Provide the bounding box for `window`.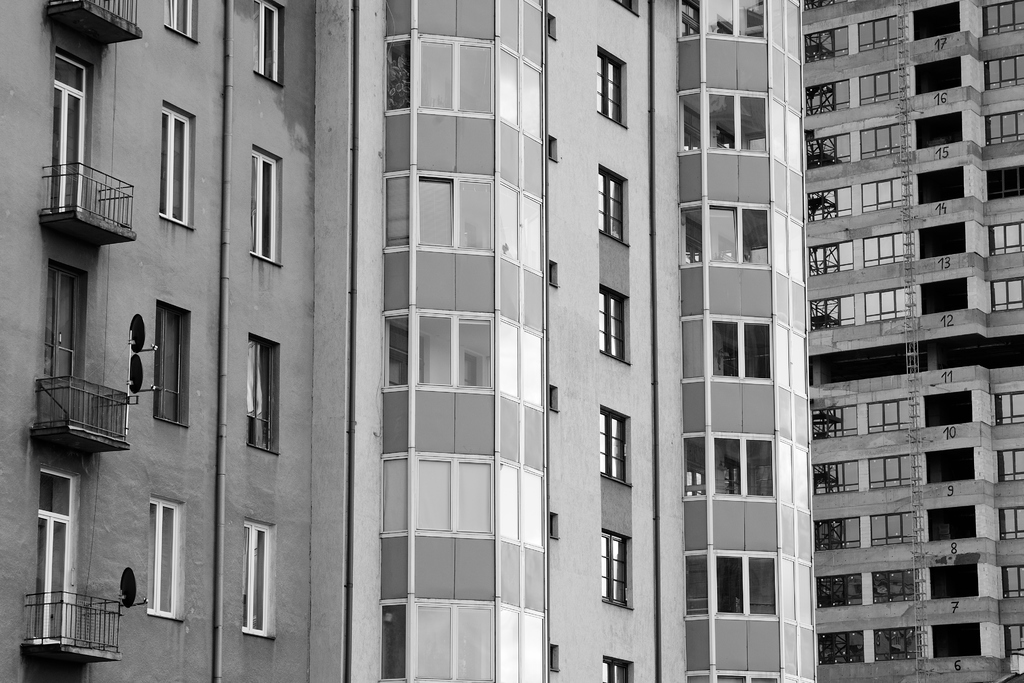
rect(876, 625, 917, 654).
